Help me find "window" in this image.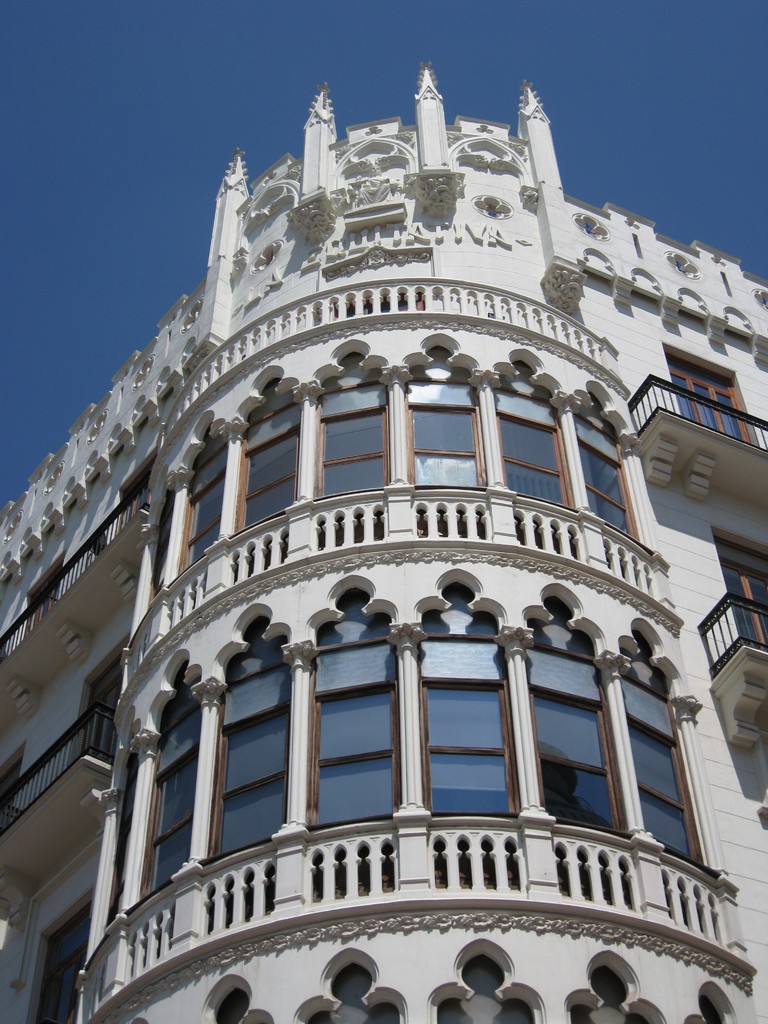
Found it: <box>416,330,493,493</box>.
